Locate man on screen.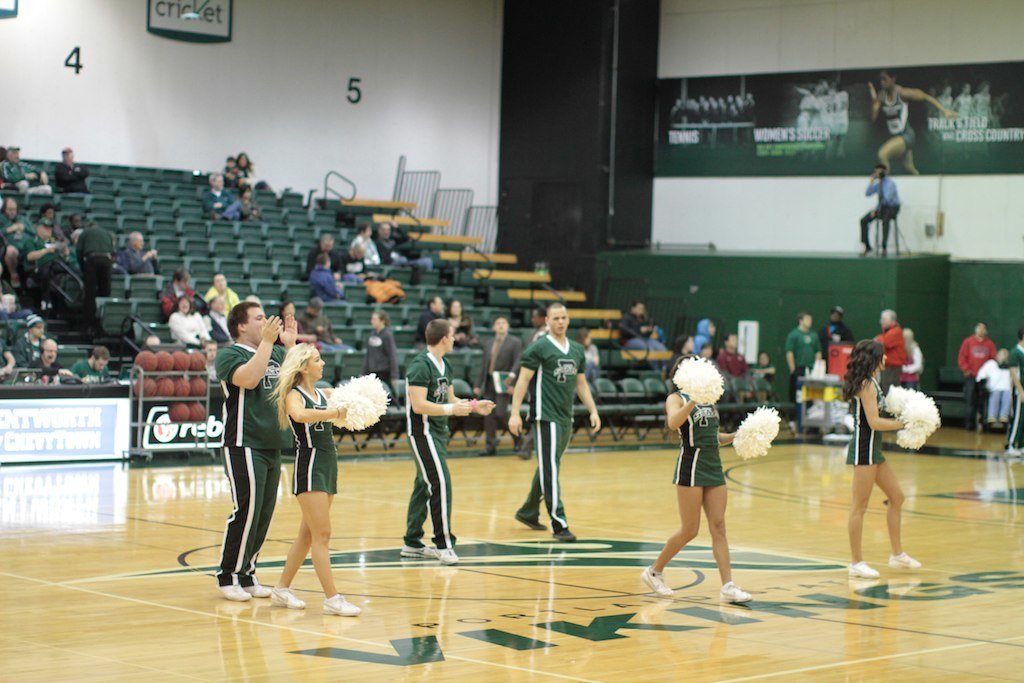
On screen at locate(855, 167, 904, 264).
